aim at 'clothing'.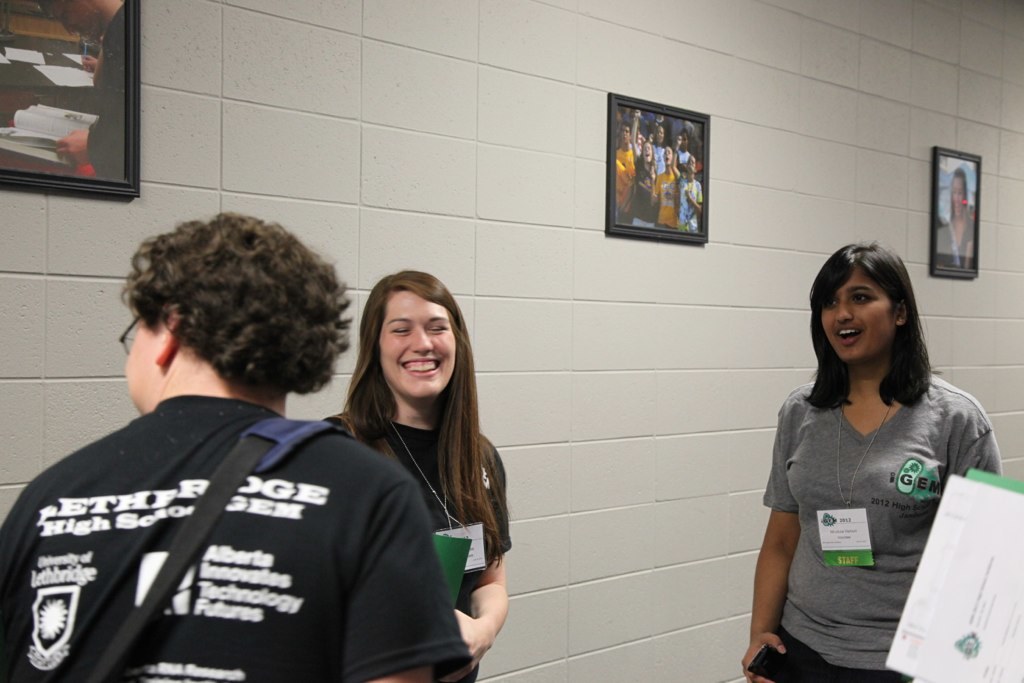
Aimed at rect(730, 388, 1005, 682).
